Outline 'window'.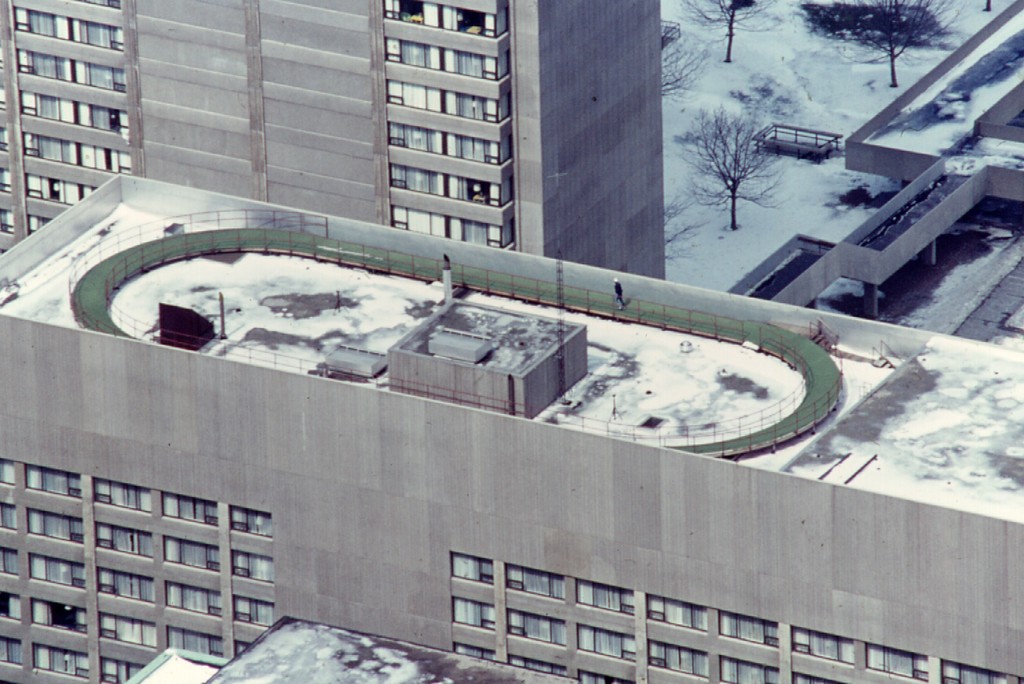
Outline: [x1=723, y1=653, x2=779, y2=683].
